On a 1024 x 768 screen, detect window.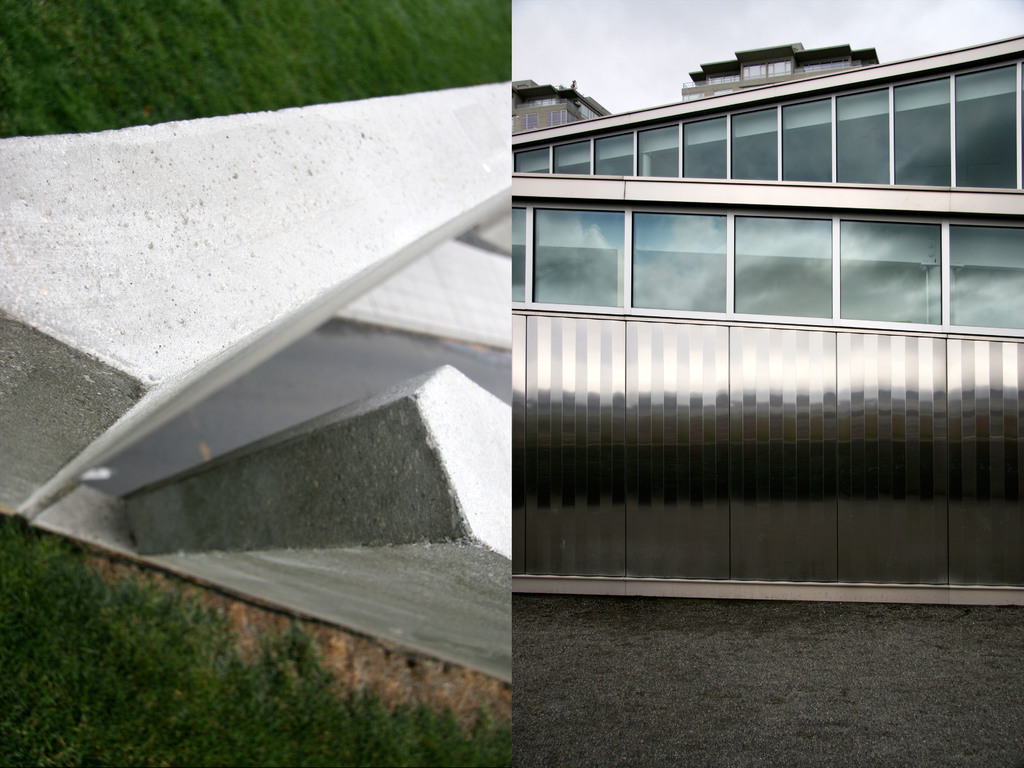
739, 61, 791, 84.
